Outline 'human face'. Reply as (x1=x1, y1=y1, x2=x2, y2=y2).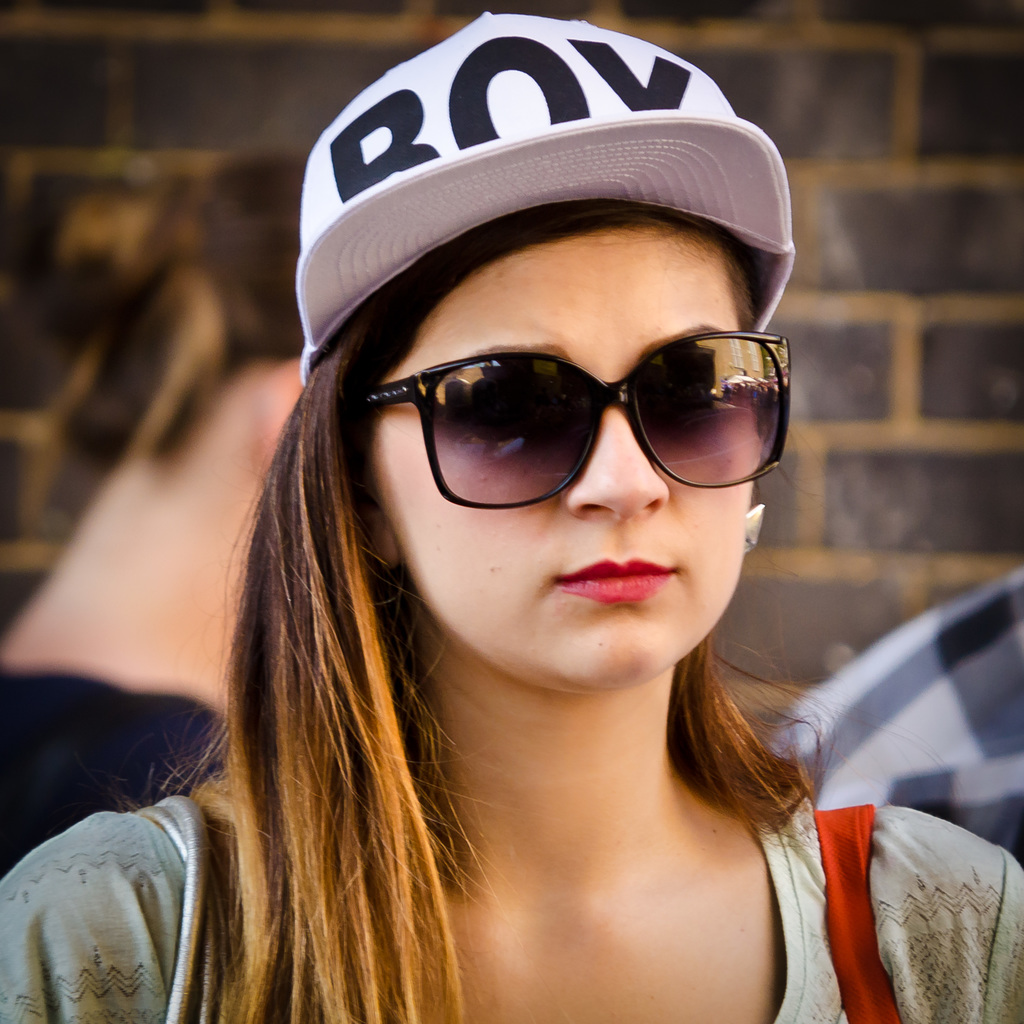
(x1=361, y1=239, x2=769, y2=683).
